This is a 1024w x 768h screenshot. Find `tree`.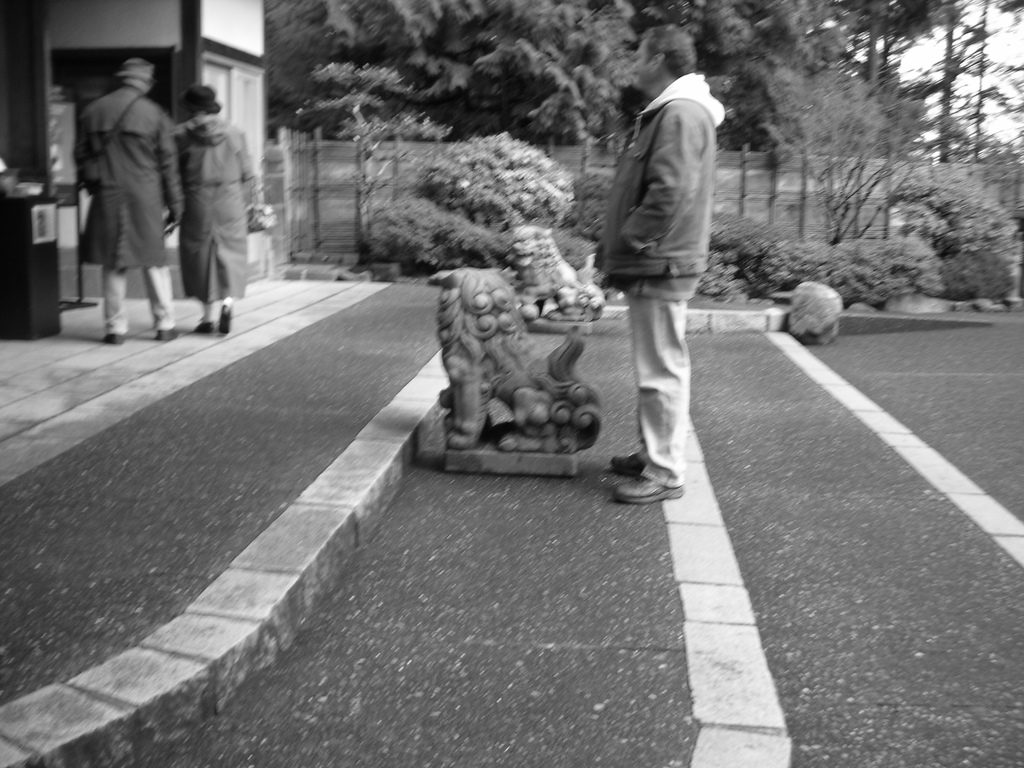
Bounding box: (527,61,623,230).
